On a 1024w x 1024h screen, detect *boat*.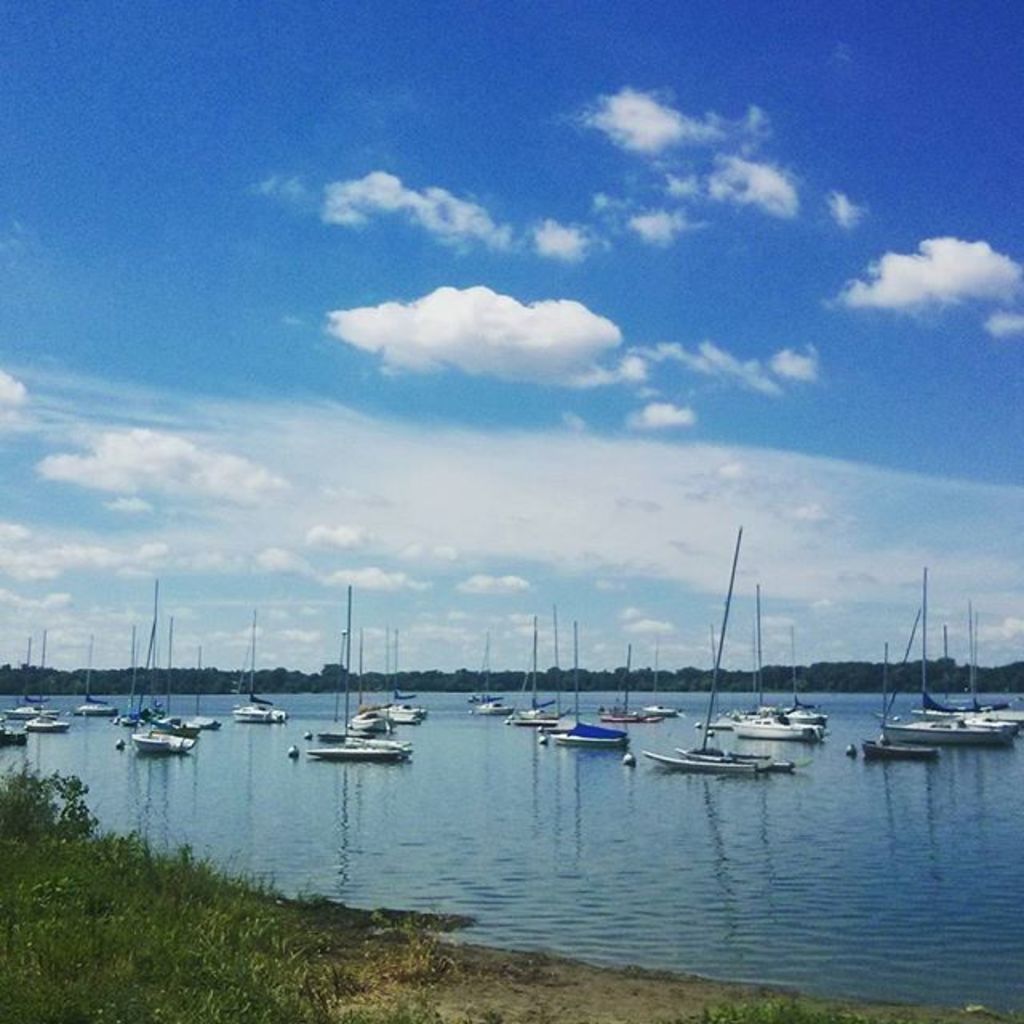
[178,632,230,733].
